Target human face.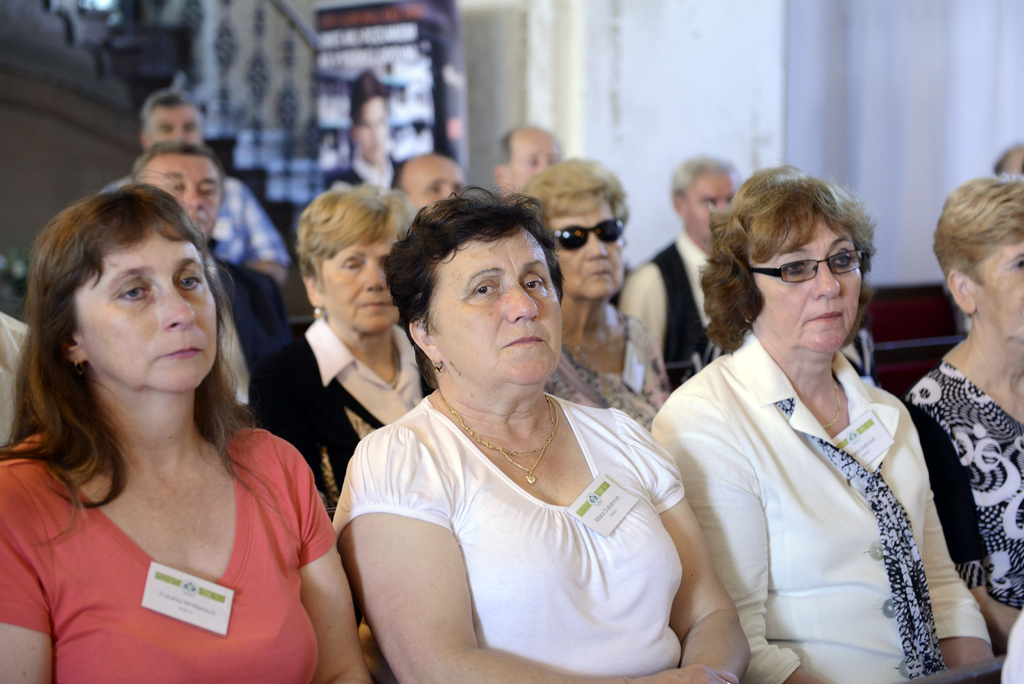
Target region: left=964, top=236, right=1023, bottom=339.
